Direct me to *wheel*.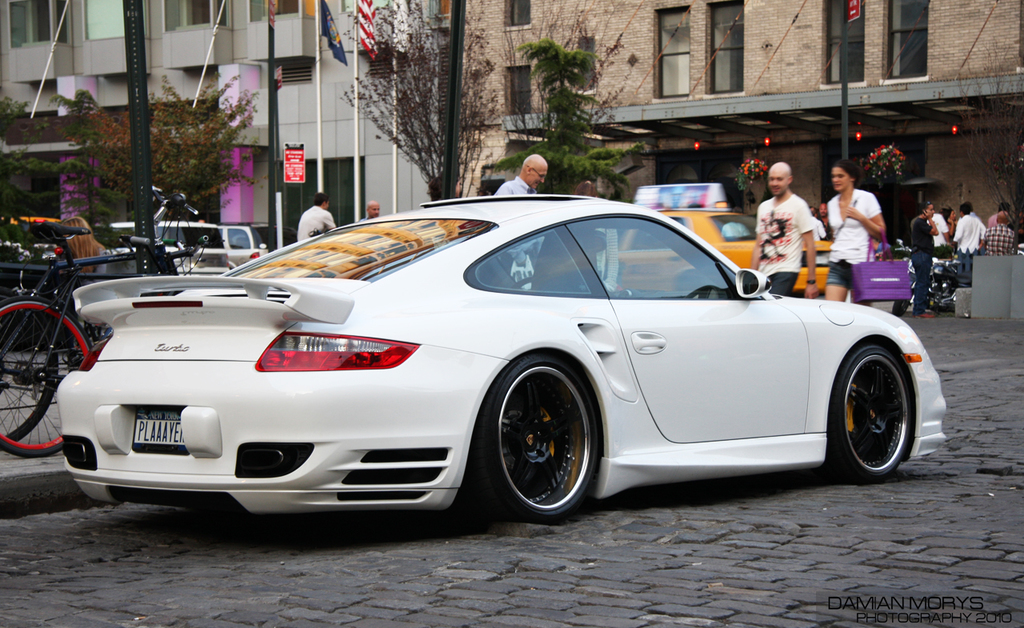
Direction: select_region(0, 290, 68, 454).
